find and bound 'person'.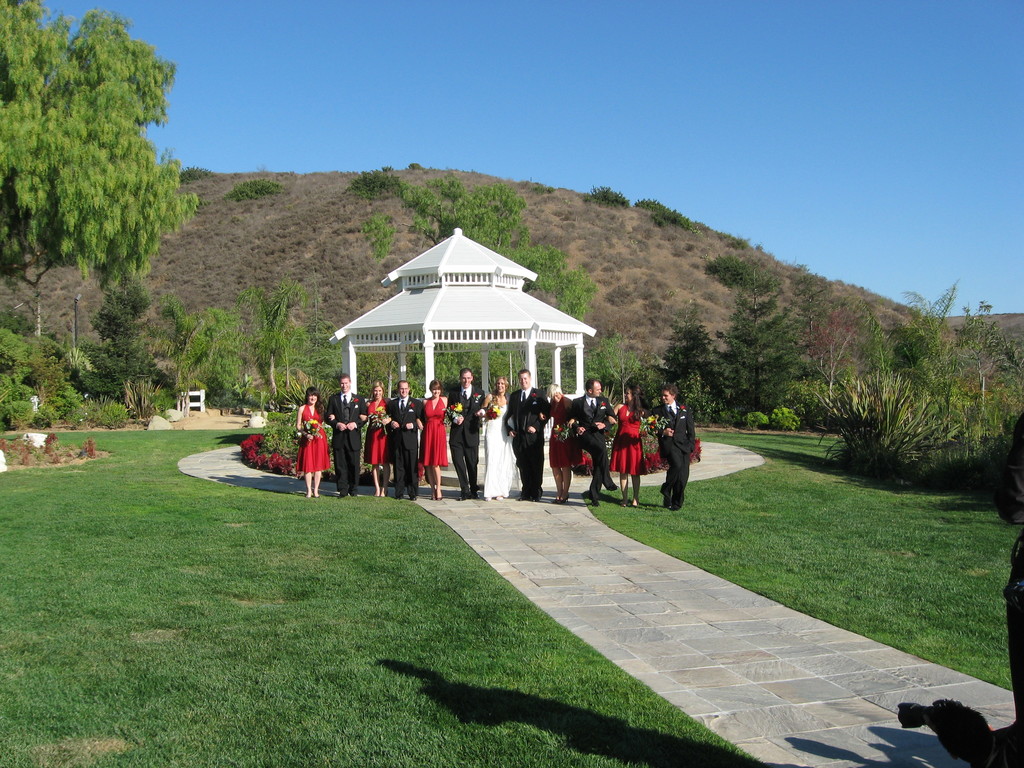
Bound: 479,377,516,501.
